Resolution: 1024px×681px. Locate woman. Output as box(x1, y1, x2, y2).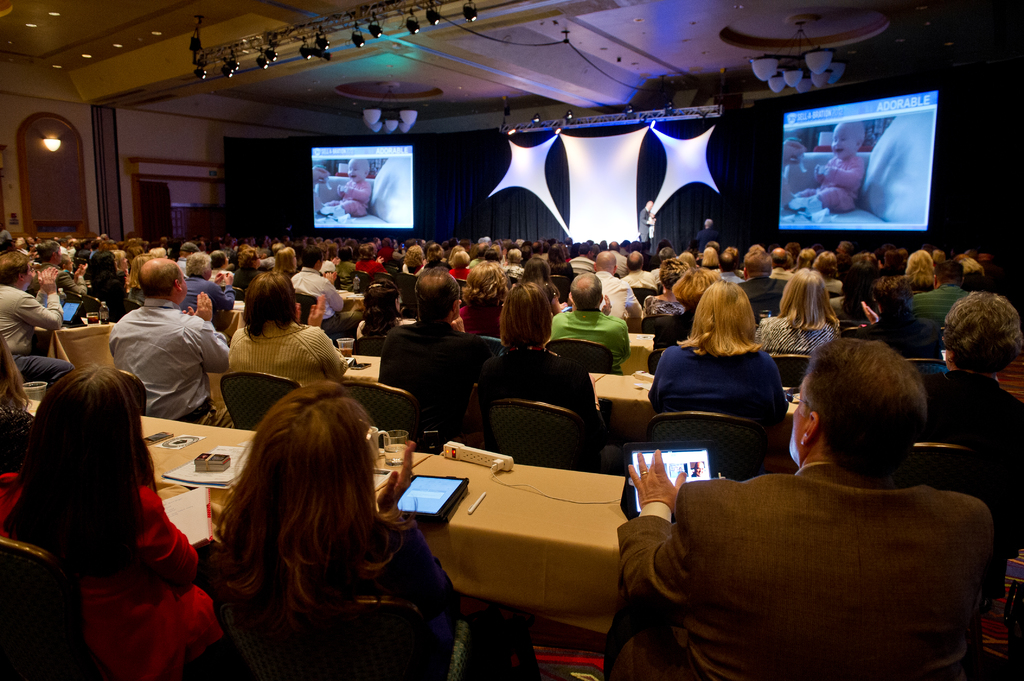
box(819, 250, 839, 289).
